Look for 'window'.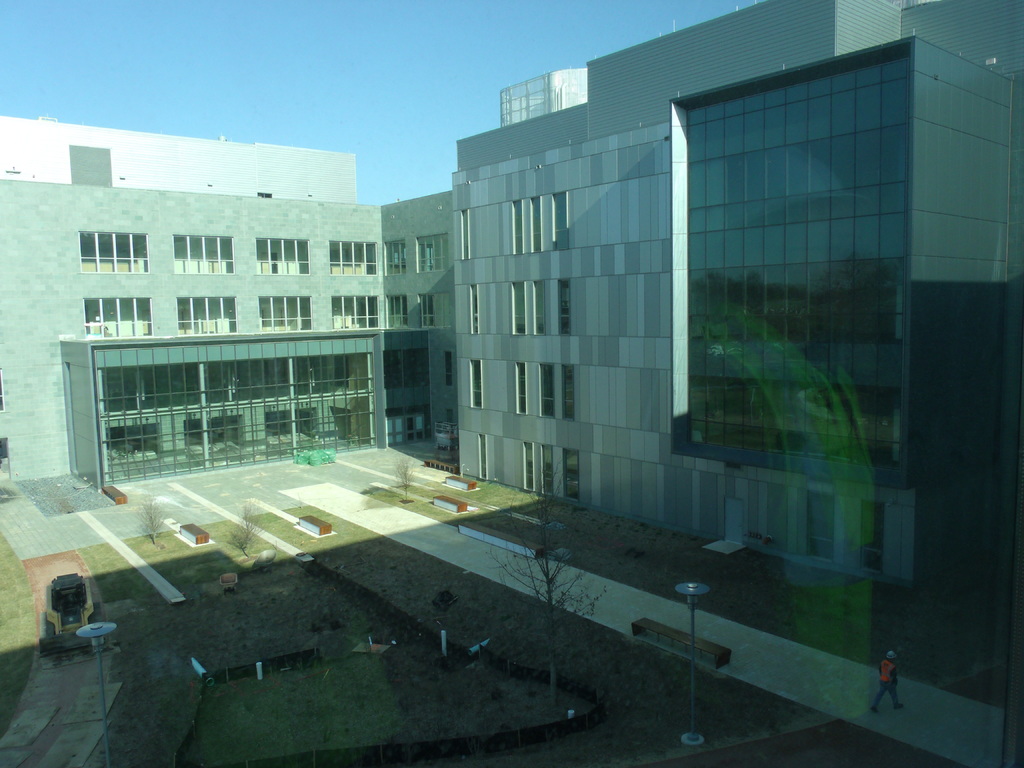
Found: [329,294,380,331].
